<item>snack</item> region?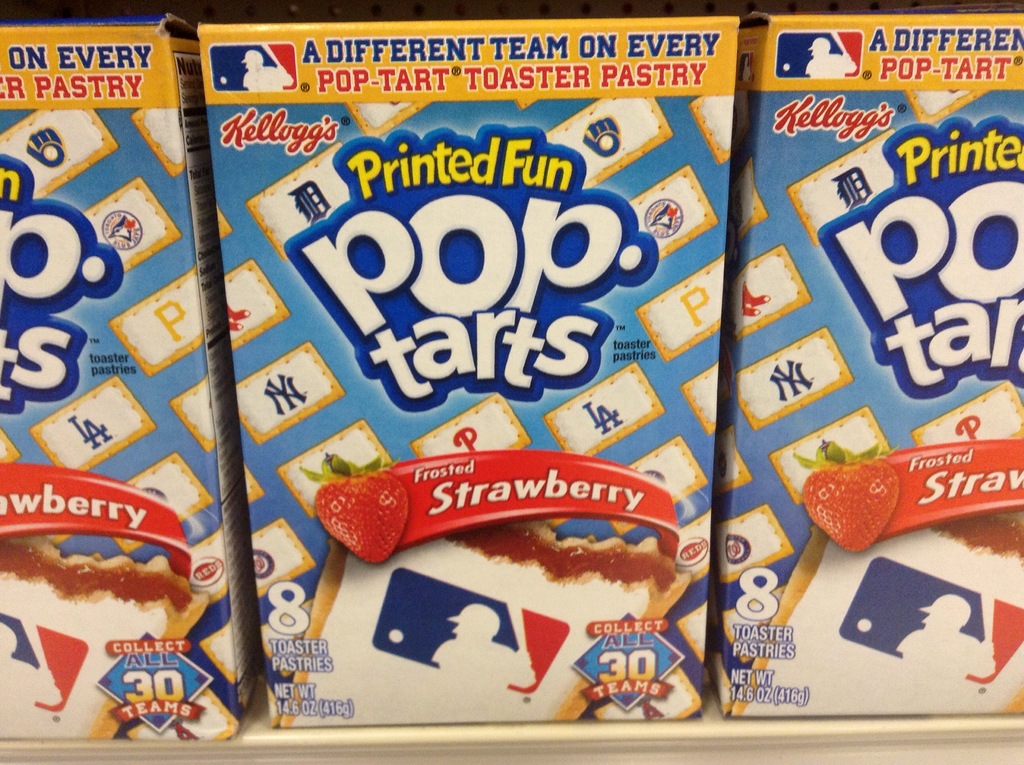
box(1, 535, 207, 739)
